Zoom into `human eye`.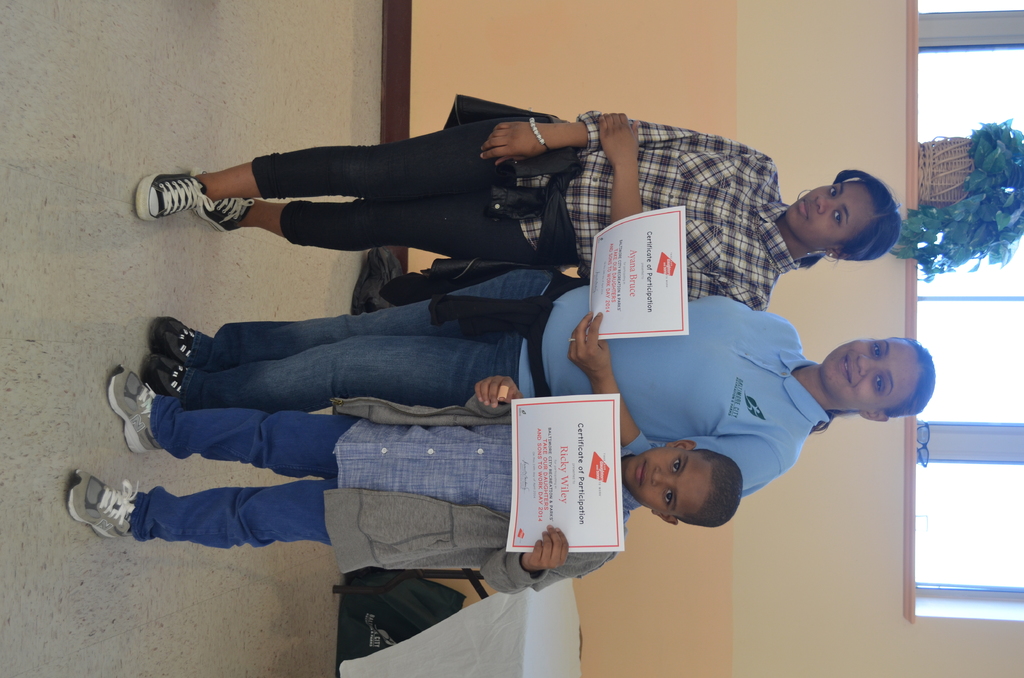
Zoom target: (x1=872, y1=339, x2=881, y2=360).
